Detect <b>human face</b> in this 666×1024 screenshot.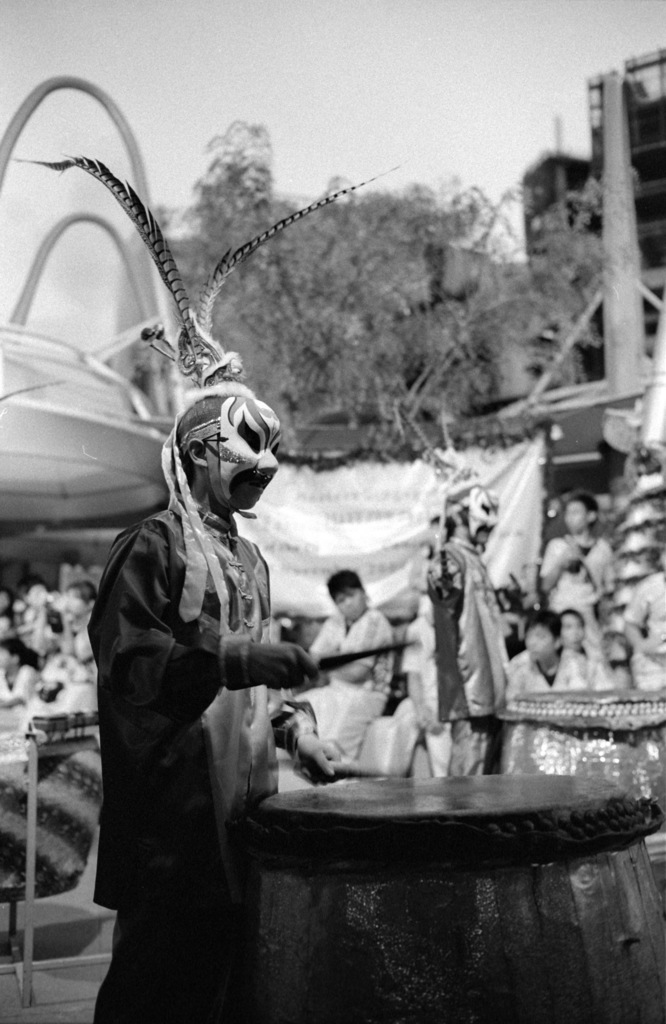
Detection: x1=568, y1=498, x2=584, y2=536.
